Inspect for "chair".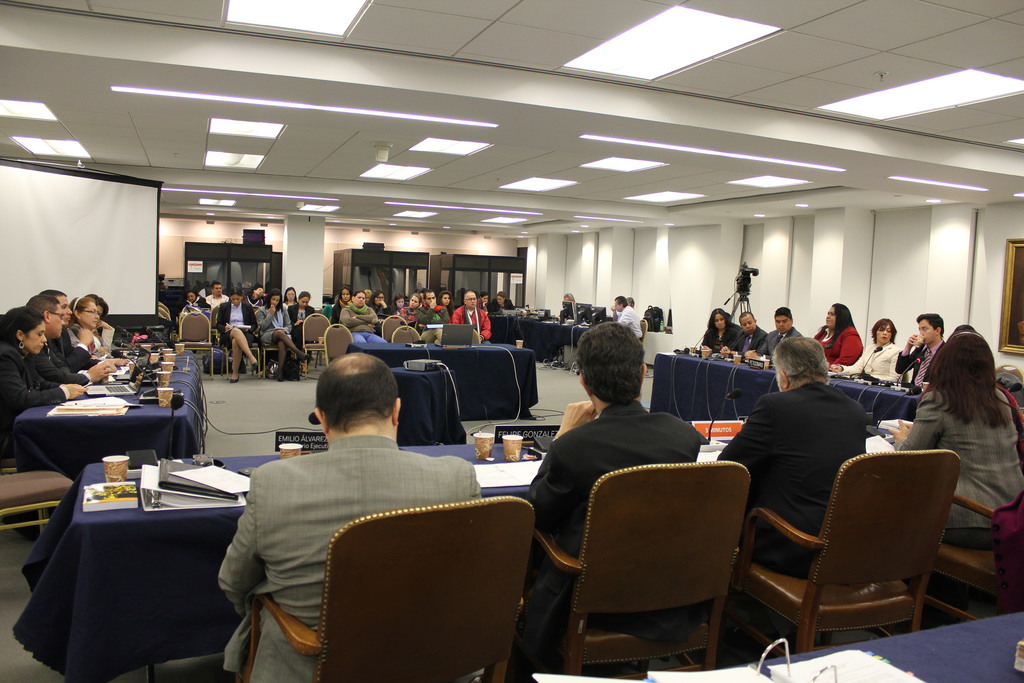
Inspection: 257:324:295:372.
